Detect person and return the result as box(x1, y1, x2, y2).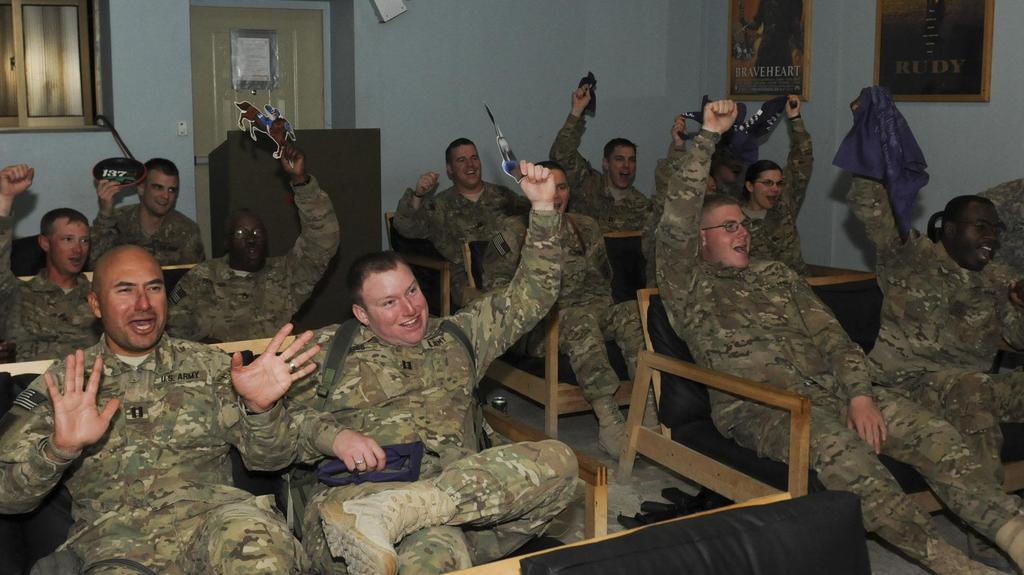
box(655, 97, 1023, 574).
